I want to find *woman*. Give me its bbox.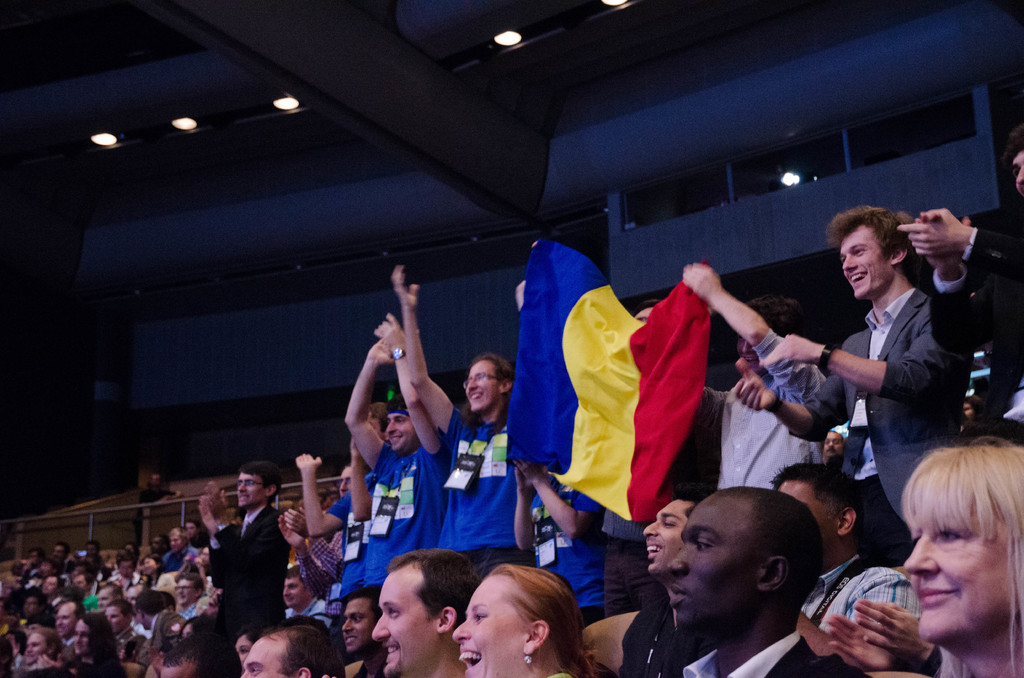
l=141, t=553, r=182, b=609.
